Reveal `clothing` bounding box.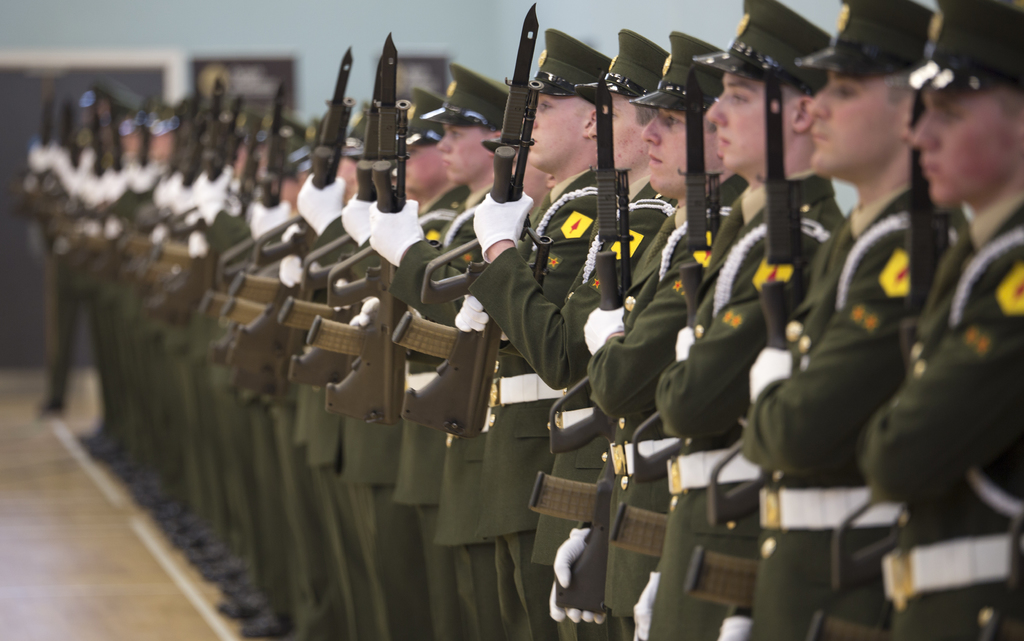
Revealed: x1=26 y1=147 x2=939 y2=640.
